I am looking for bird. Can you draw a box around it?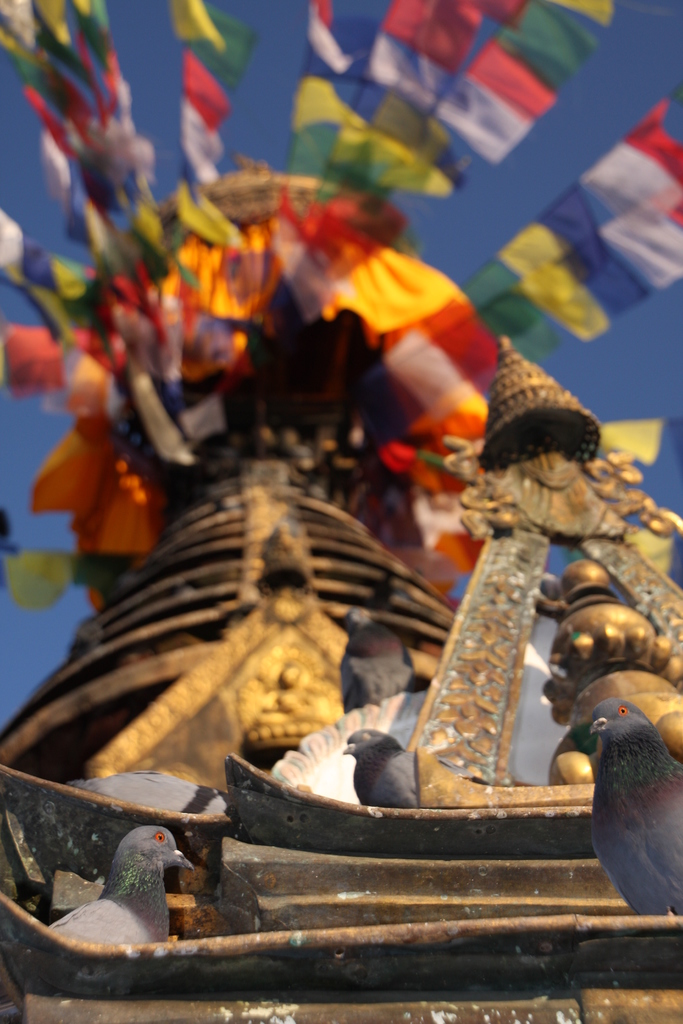
Sure, the bounding box is <box>52,825,199,946</box>.
